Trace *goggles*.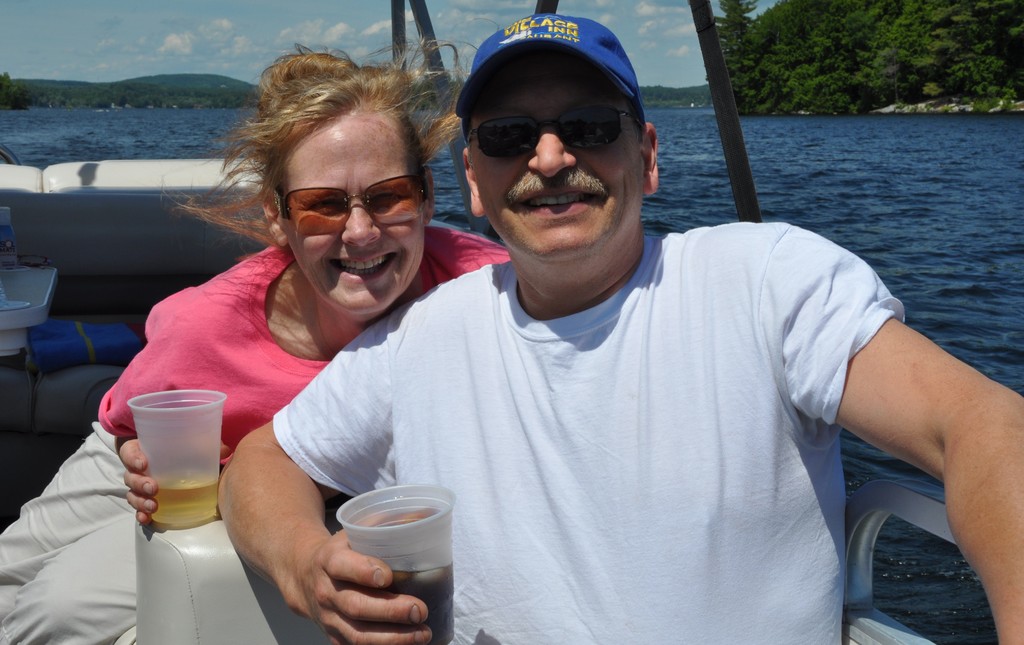
Traced to <bbox>275, 176, 432, 232</bbox>.
